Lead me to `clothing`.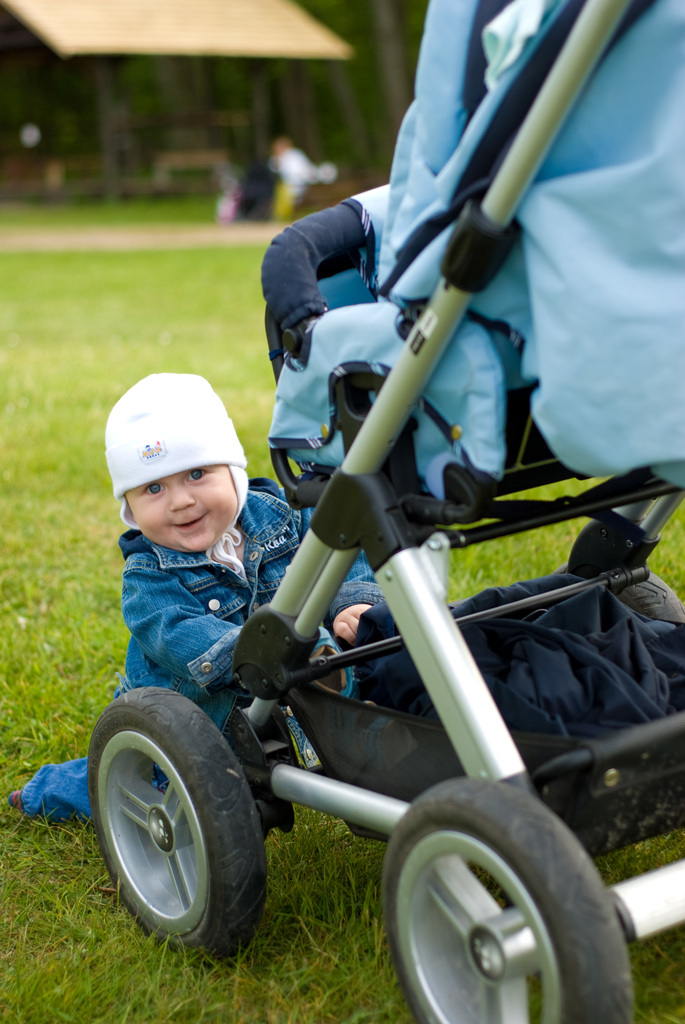
Lead to select_region(17, 474, 382, 820).
